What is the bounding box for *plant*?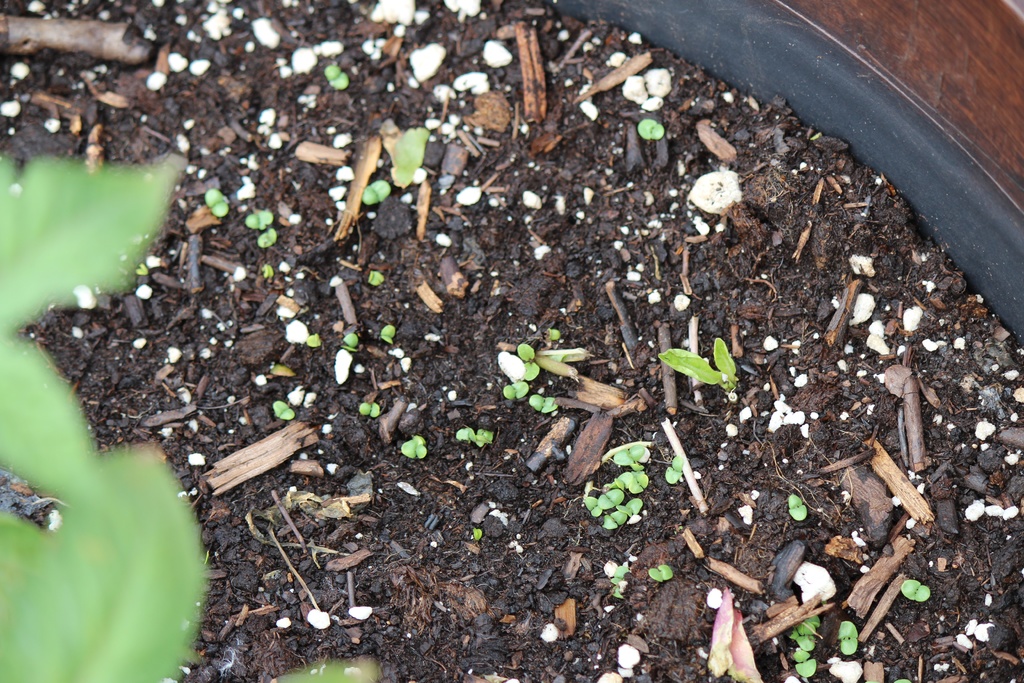
<box>244,207,278,229</box>.
